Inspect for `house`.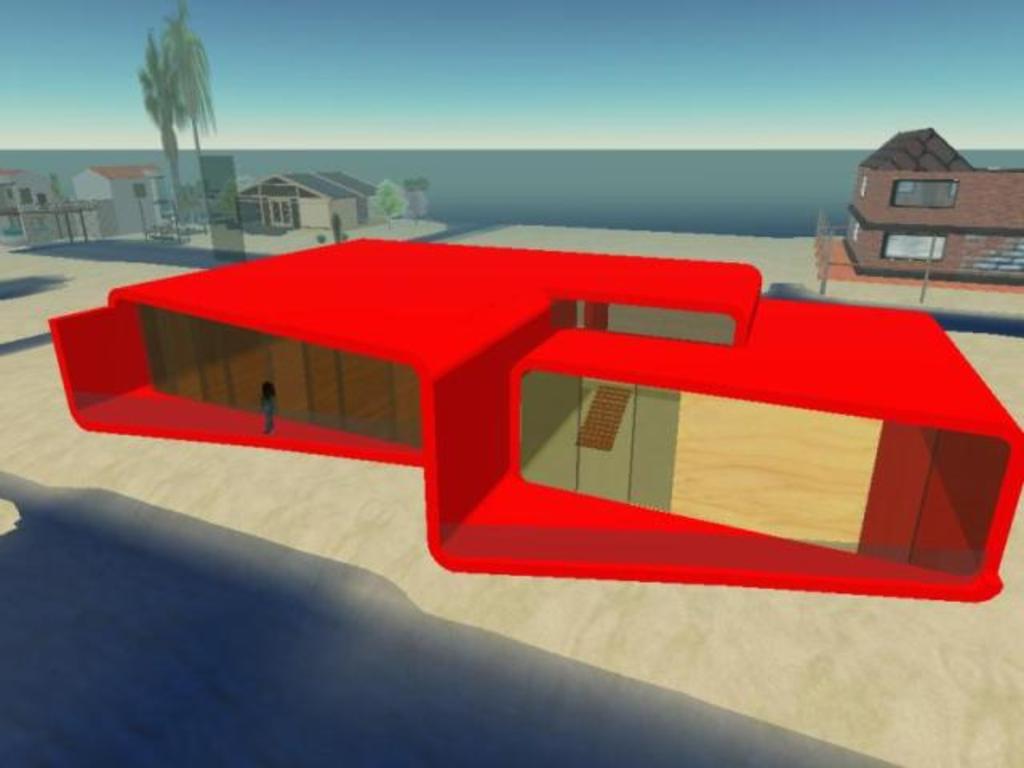
Inspection: Rect(840, 130, 1022, 293).
